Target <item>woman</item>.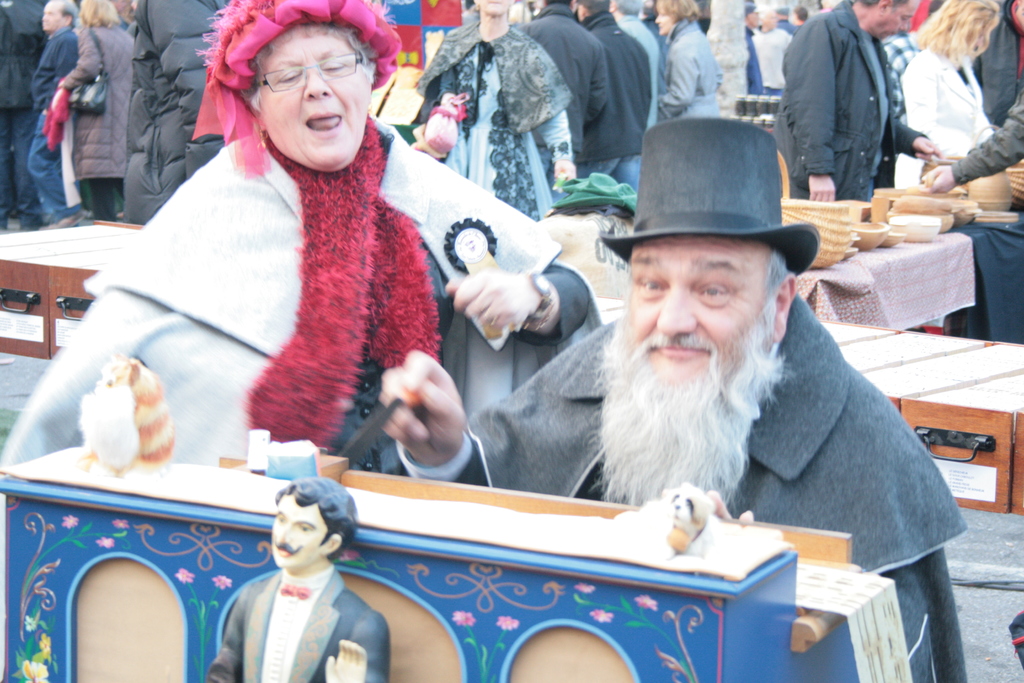
Target region: l=56, t=0, r=140, b=217.
